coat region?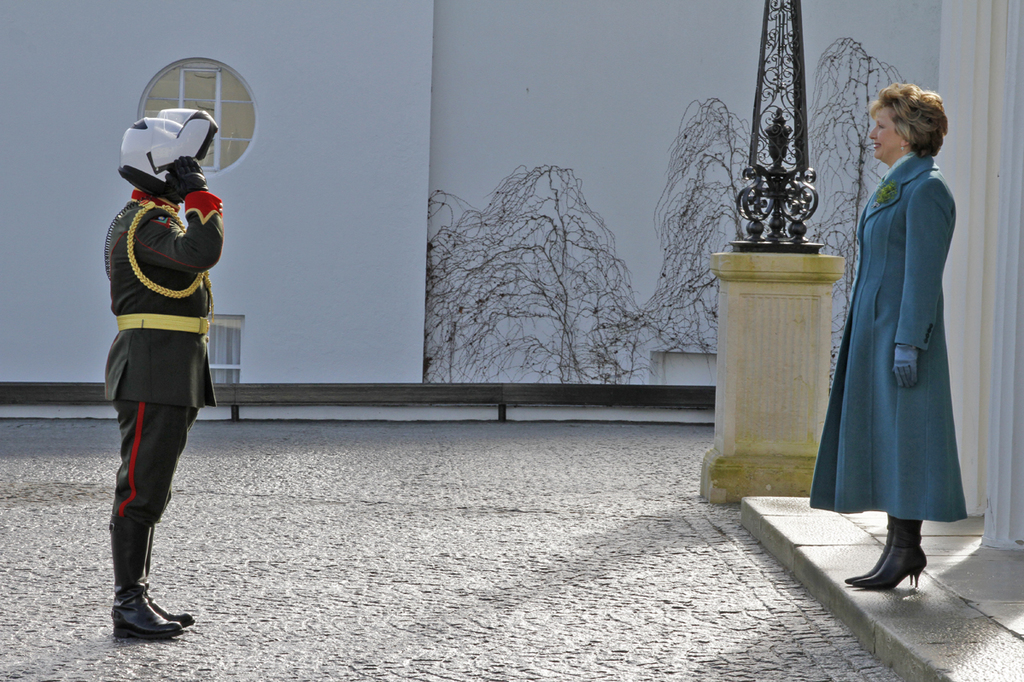
left=102, top=189, right=227, bottom=413
